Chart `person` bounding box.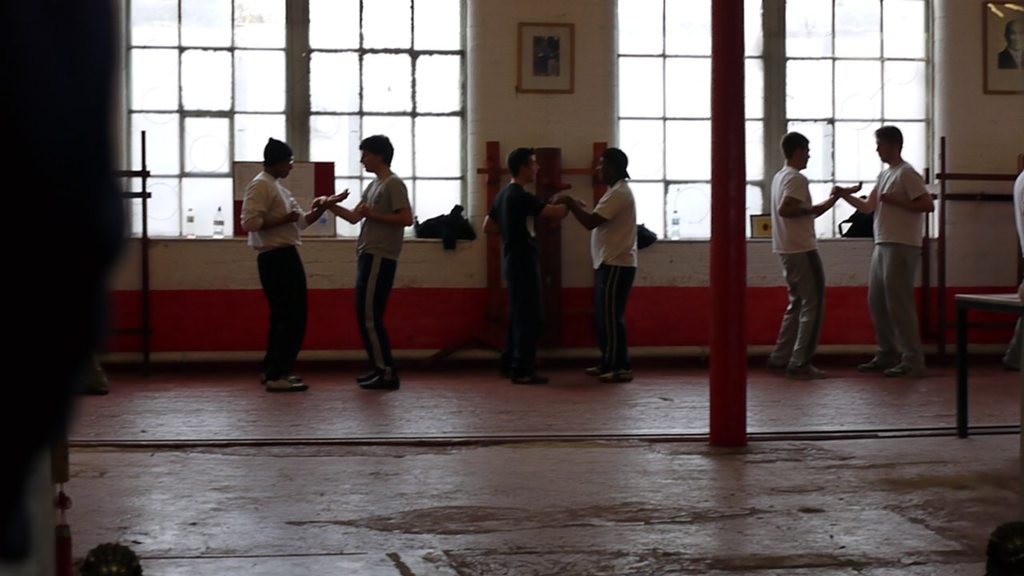
Charted: x1=831, y1=121, x2=942, y2=386.
